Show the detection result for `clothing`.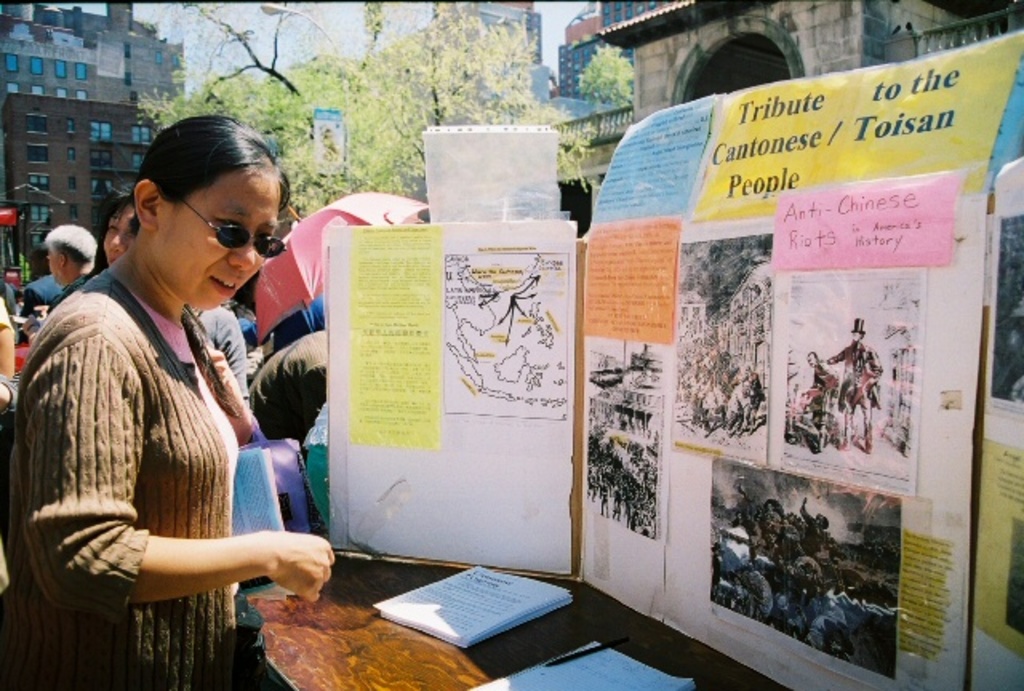
[left=48, top=274, right=91, bottom=306].
